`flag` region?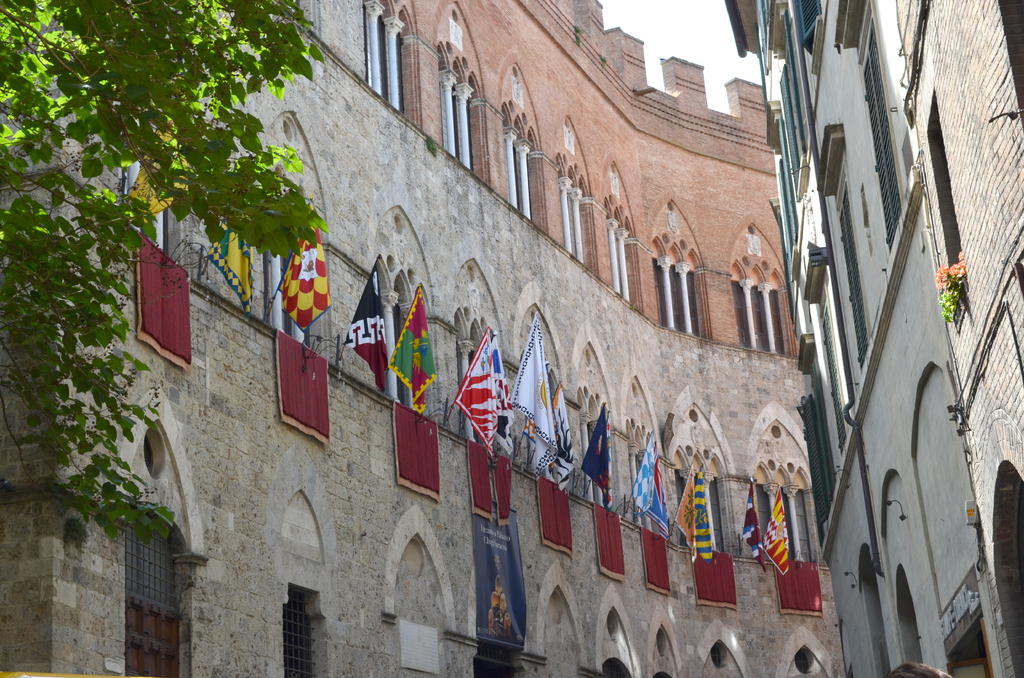
bbox=(583, 400, 607, 507)
